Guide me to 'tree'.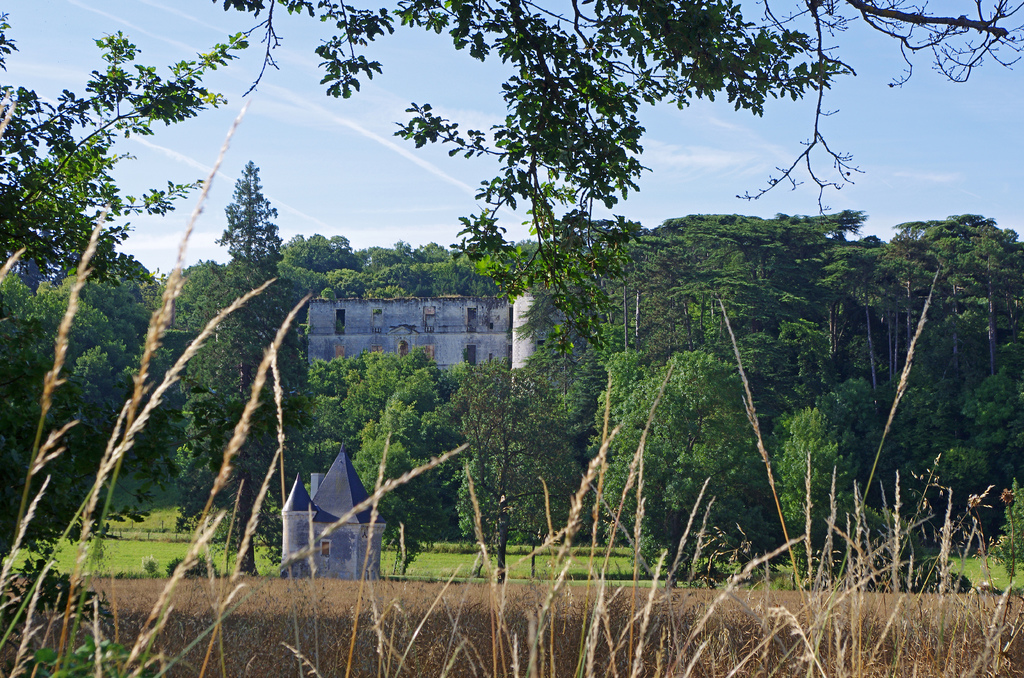
Guidance: <box>312,220,443,301</box>.
